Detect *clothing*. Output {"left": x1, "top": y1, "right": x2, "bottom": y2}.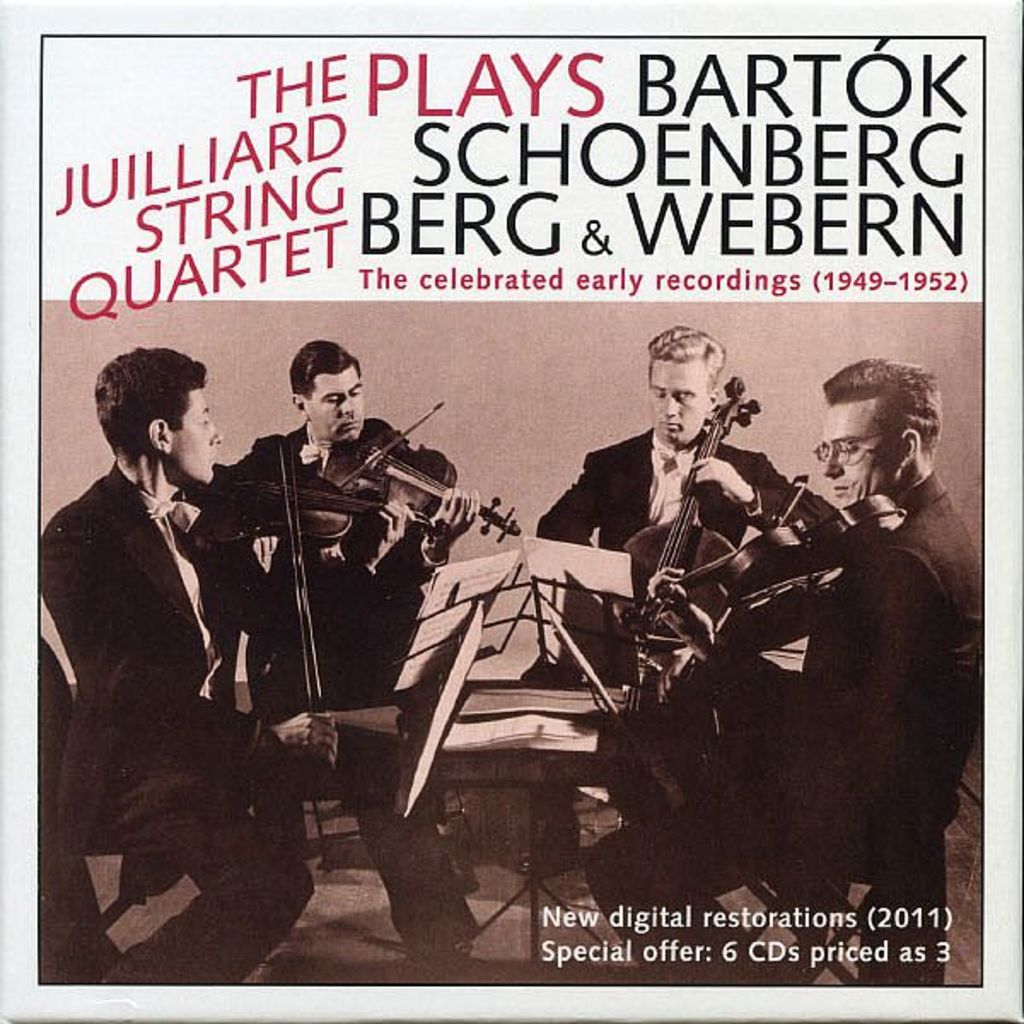
{"left": 592, "top": 469, "right": 988, "bottom": 986}.
